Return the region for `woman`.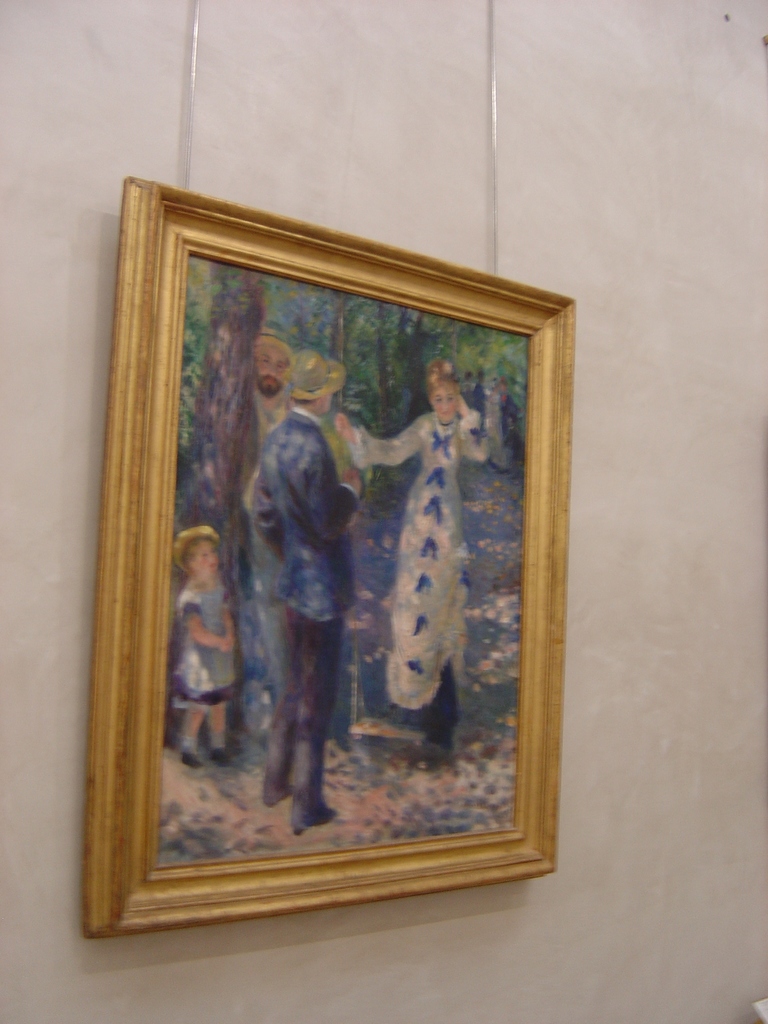
[324,360,481,749].
